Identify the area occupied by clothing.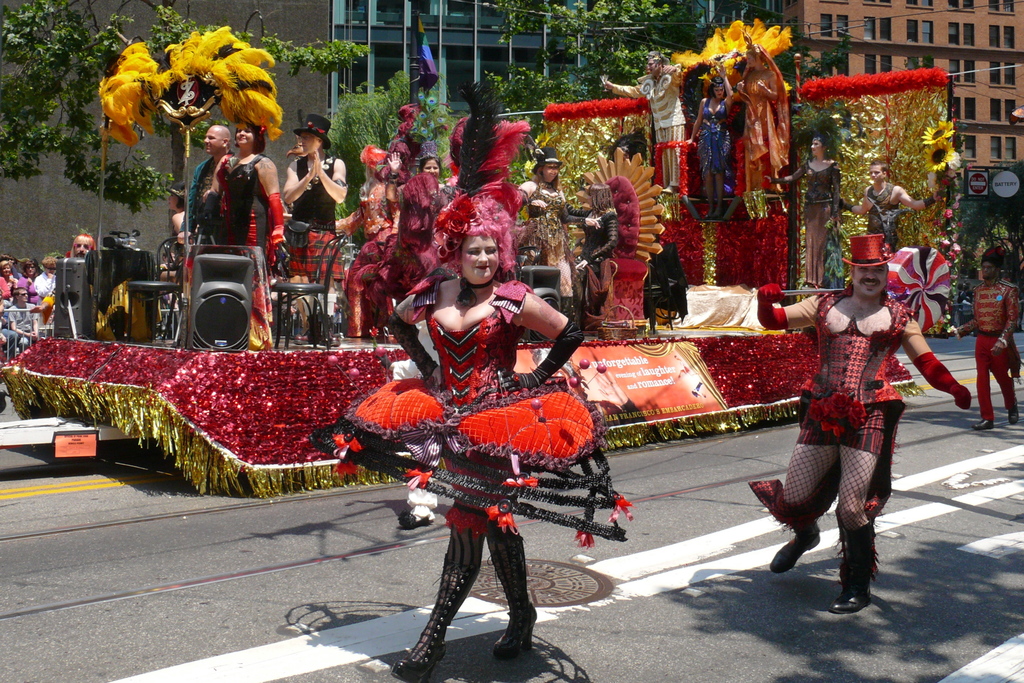
Area: <box>787,158,842,267</box>.
